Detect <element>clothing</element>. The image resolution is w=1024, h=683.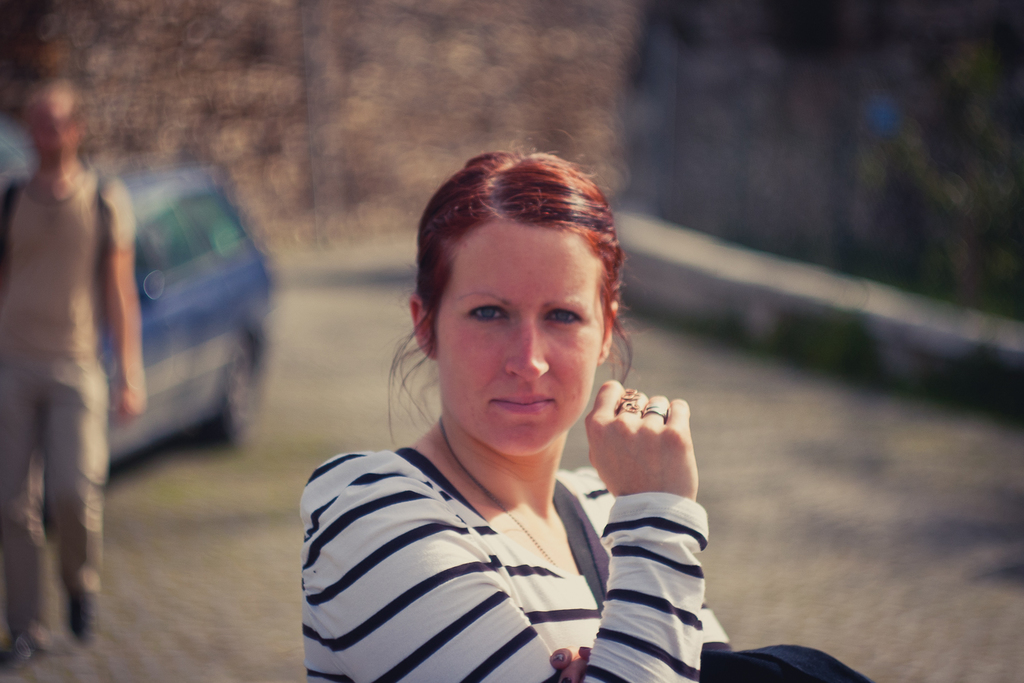
bbox=(0, 163, 139, 654).
